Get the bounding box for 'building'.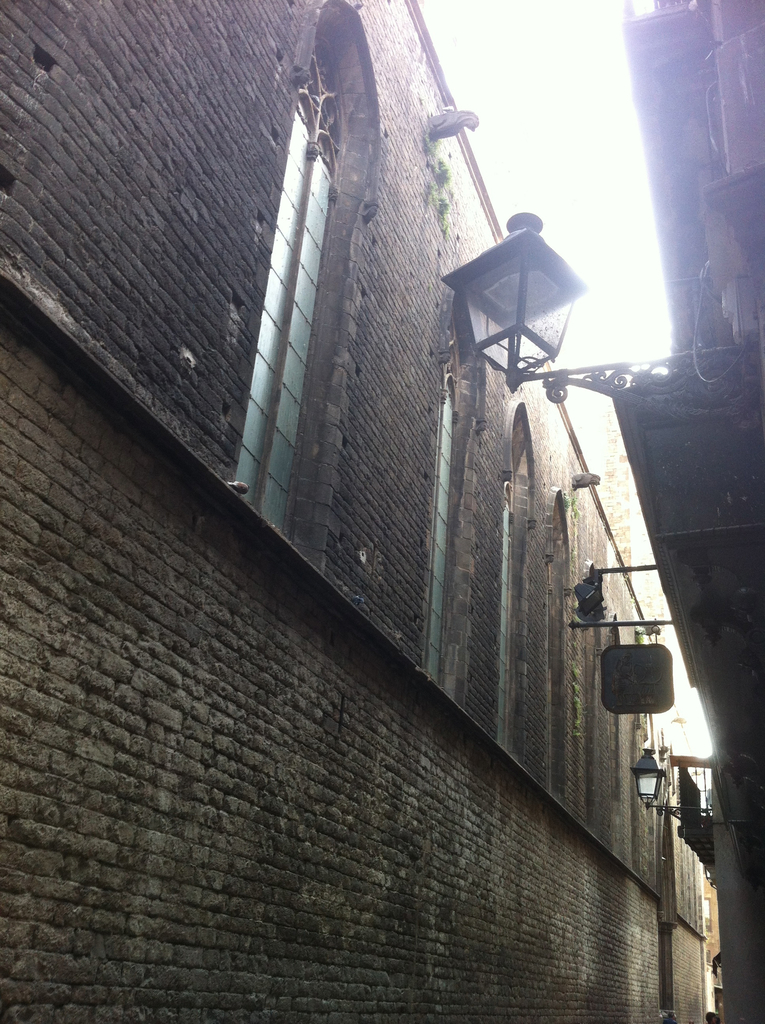
crop(0, 0, 710, 1023).
